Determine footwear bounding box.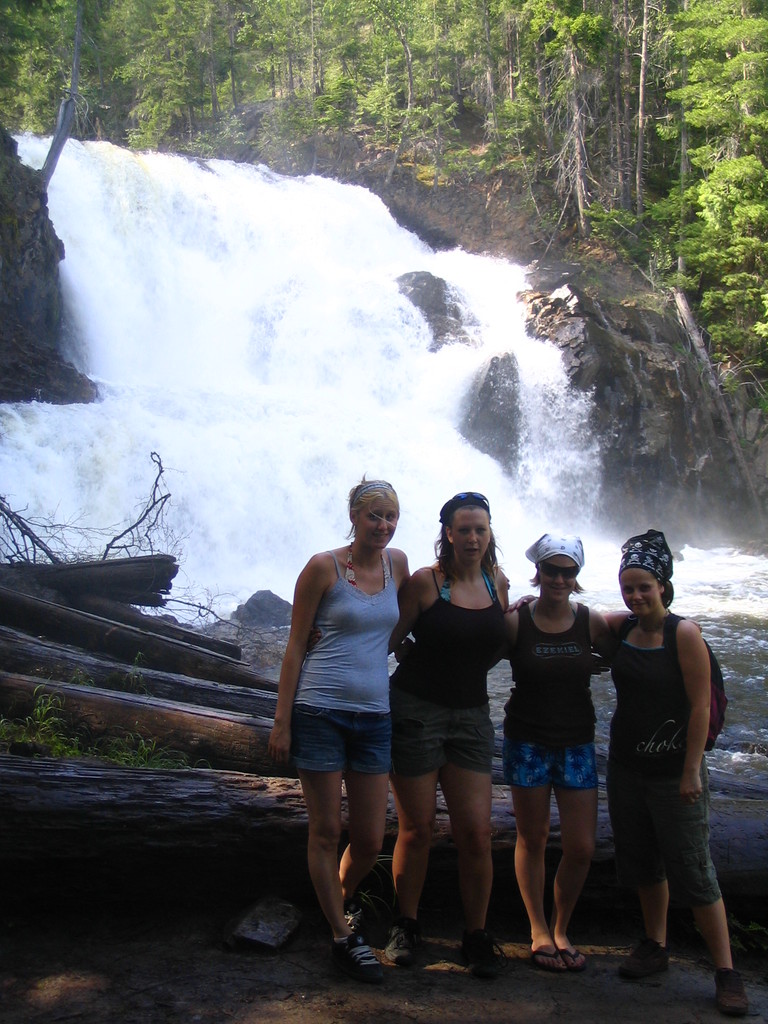
Determined: 623, 940, 672, 977.
